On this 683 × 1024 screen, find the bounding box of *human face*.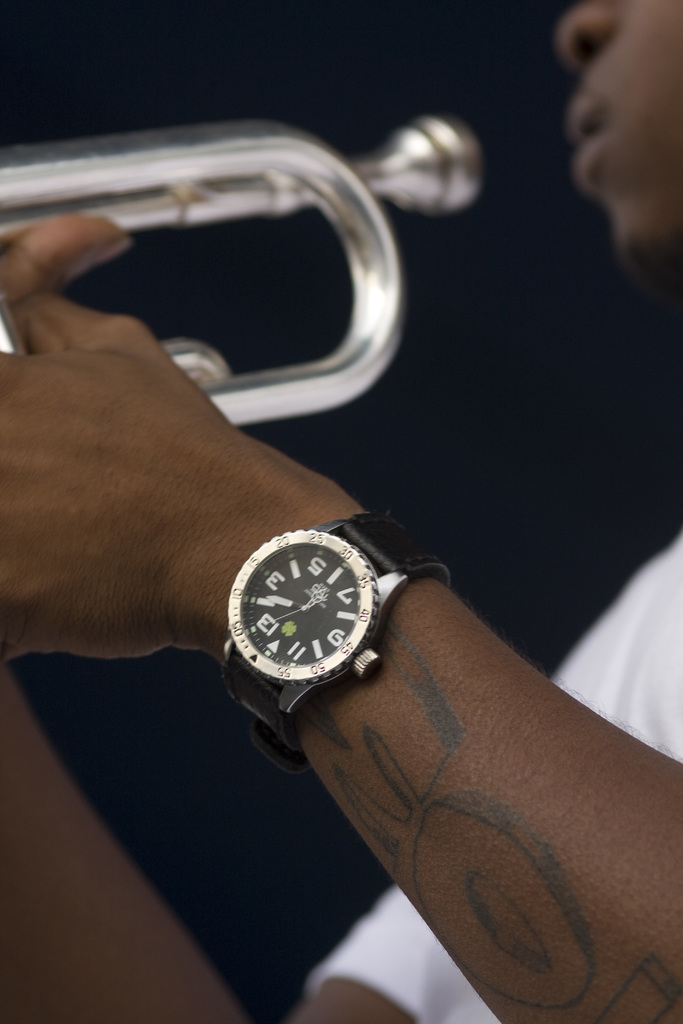
Bounding box: <bbox>558, 0, 682, 276</bbox>.
